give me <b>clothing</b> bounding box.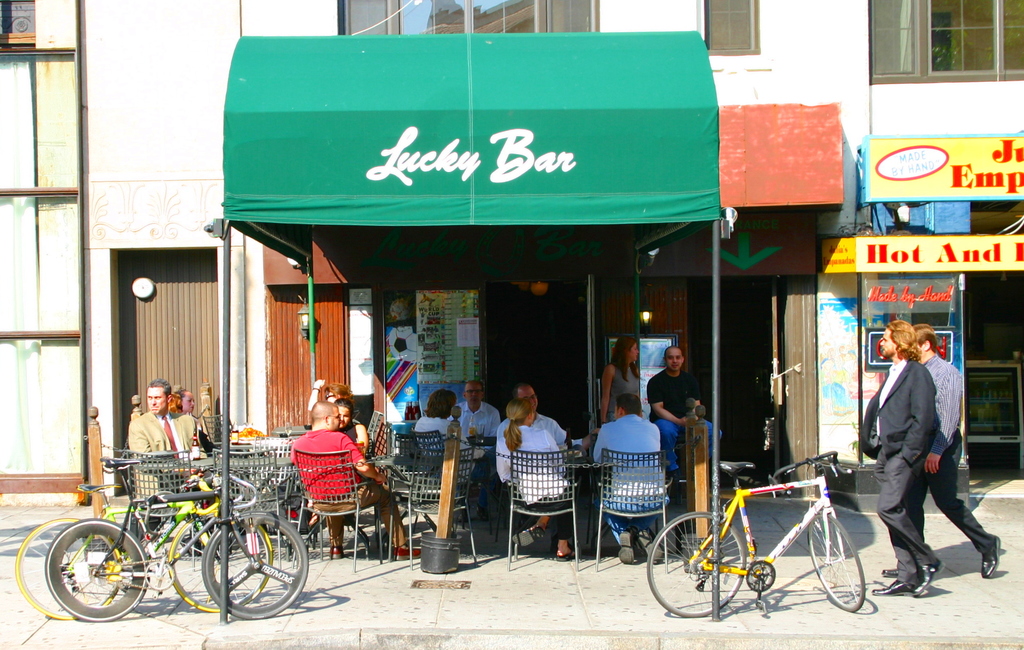
[left=411, top=414, right=491, bottom=478].
